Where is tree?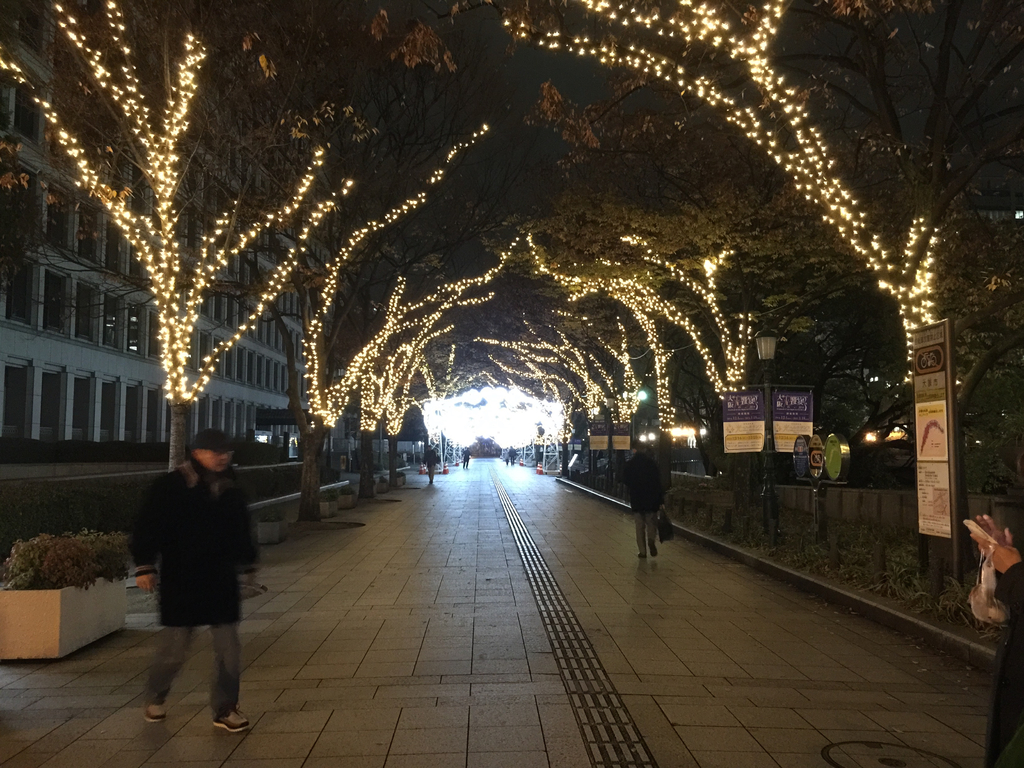
<bbox>499, 299, 623, 495</bbox>.
